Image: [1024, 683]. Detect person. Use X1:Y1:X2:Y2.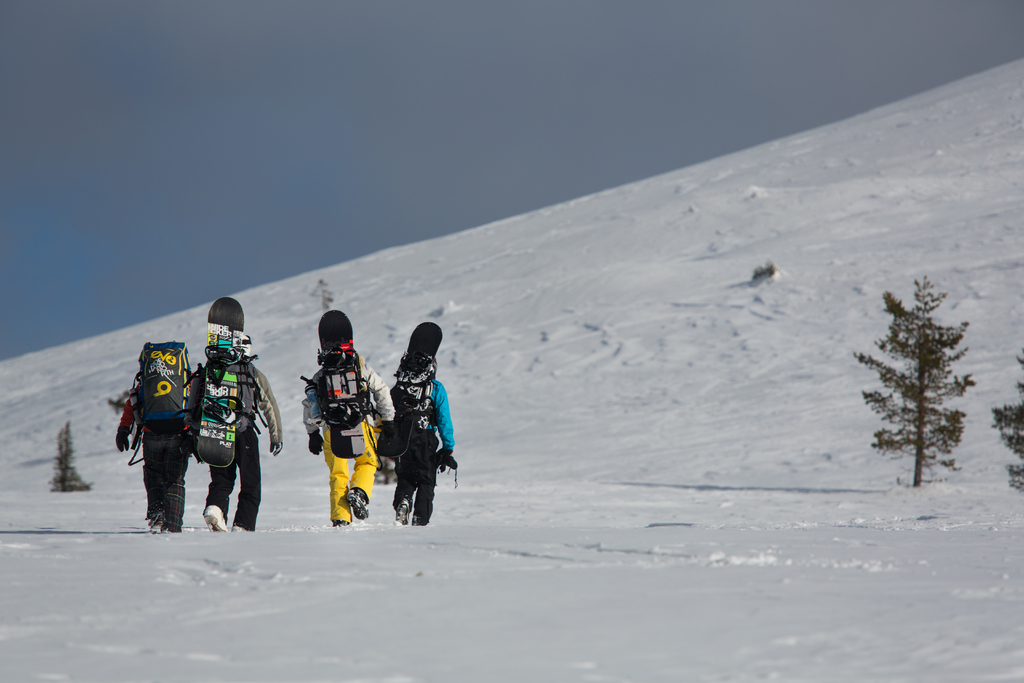
185:296:280:532.
